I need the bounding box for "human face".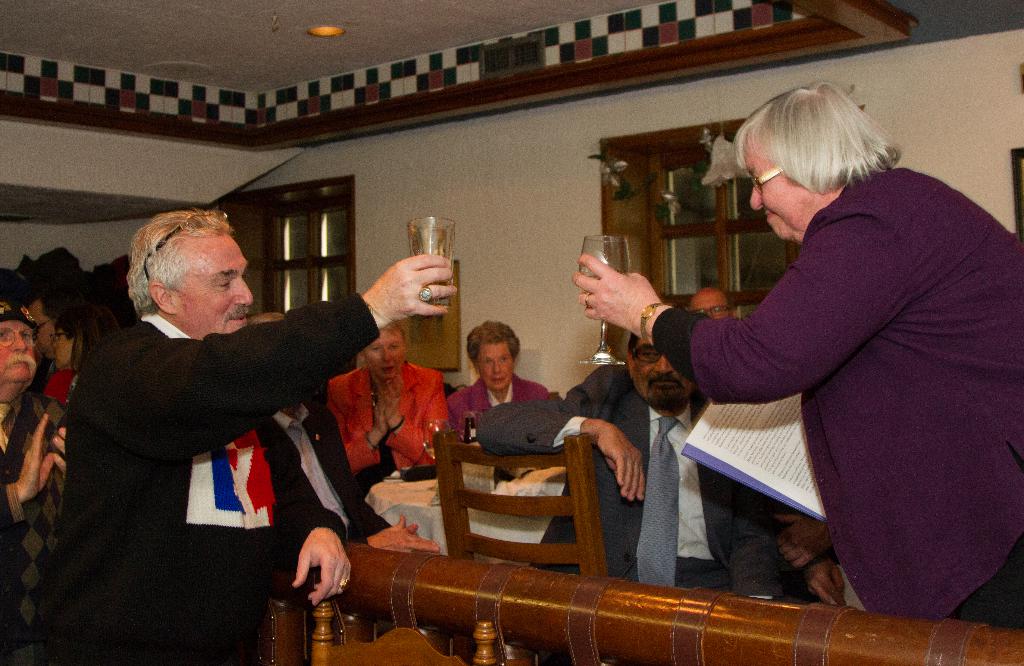
Here it is: (x1=742, y1=136, x2=810, y2=244).
